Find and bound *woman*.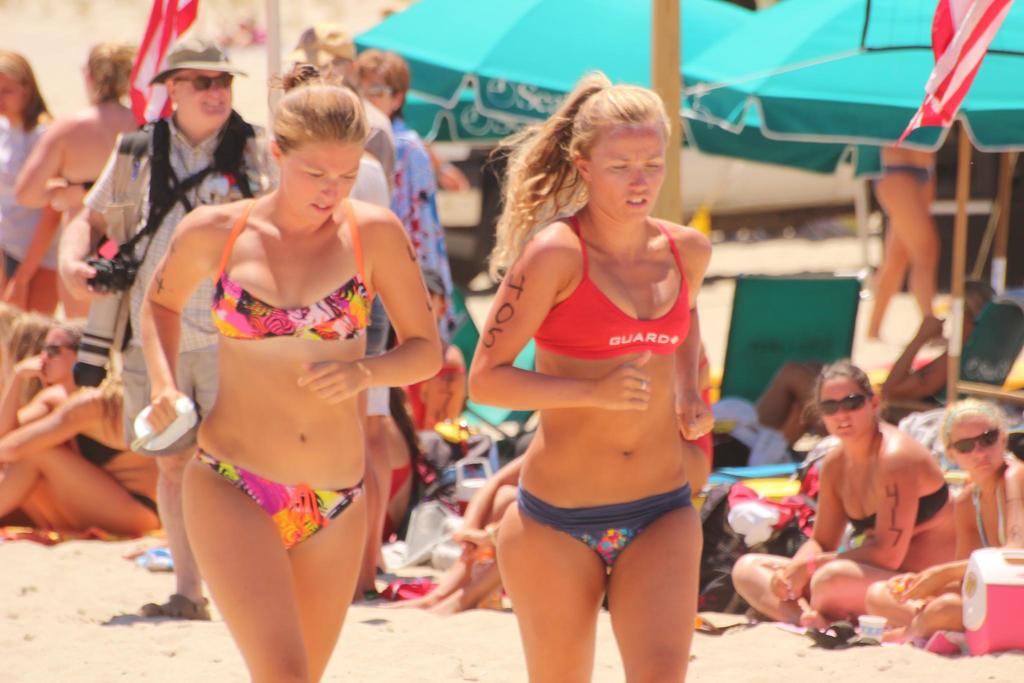
Bound: {"x1": 0, "y1": 320, "x2": 164, "y2": 545}.
